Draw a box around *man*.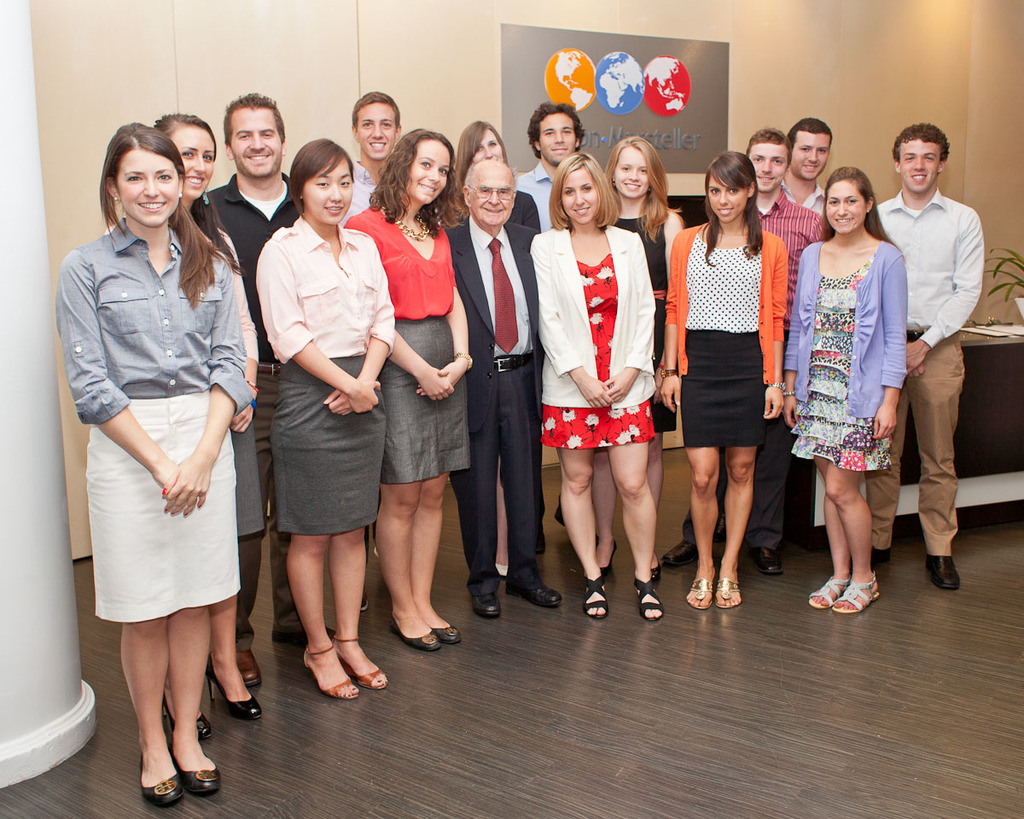
locate(507, 105, 591, 242).
